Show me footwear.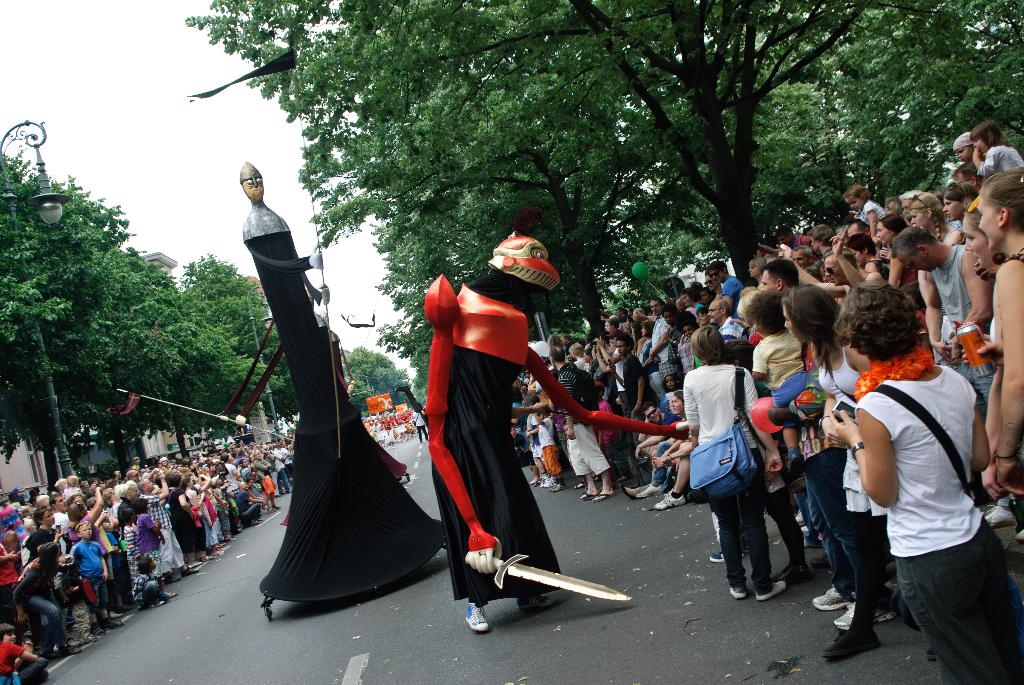
footwear is here: (left=808, top=551, right=833, bottom=571).
